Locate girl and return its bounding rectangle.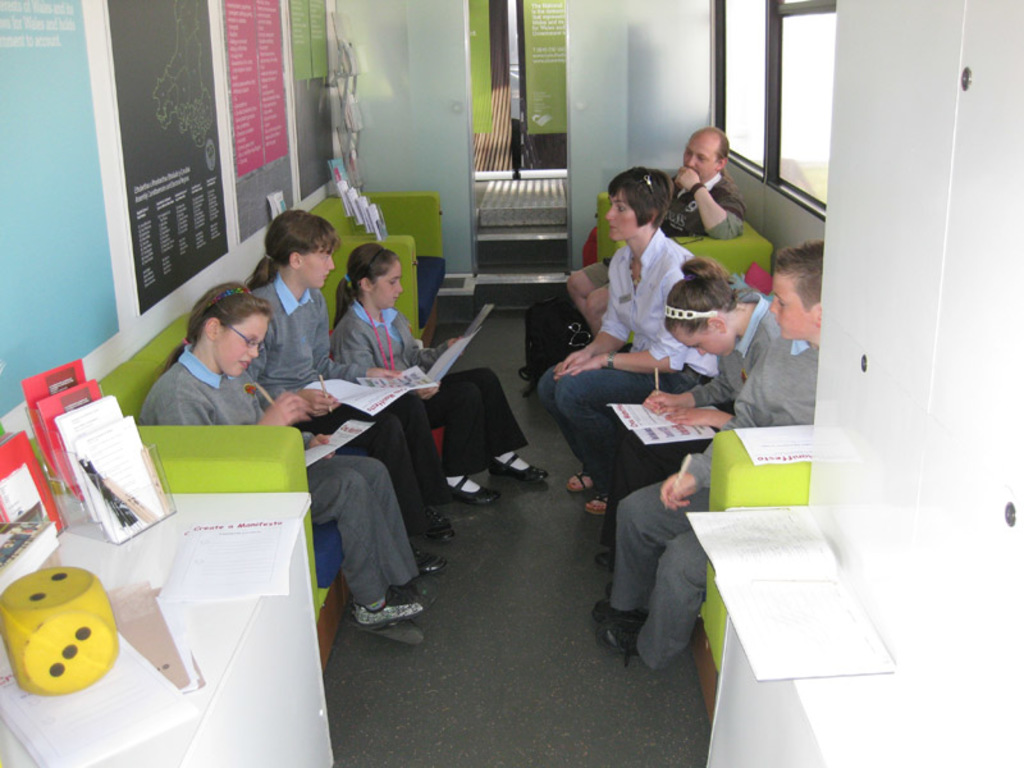
590 252 787 557.
